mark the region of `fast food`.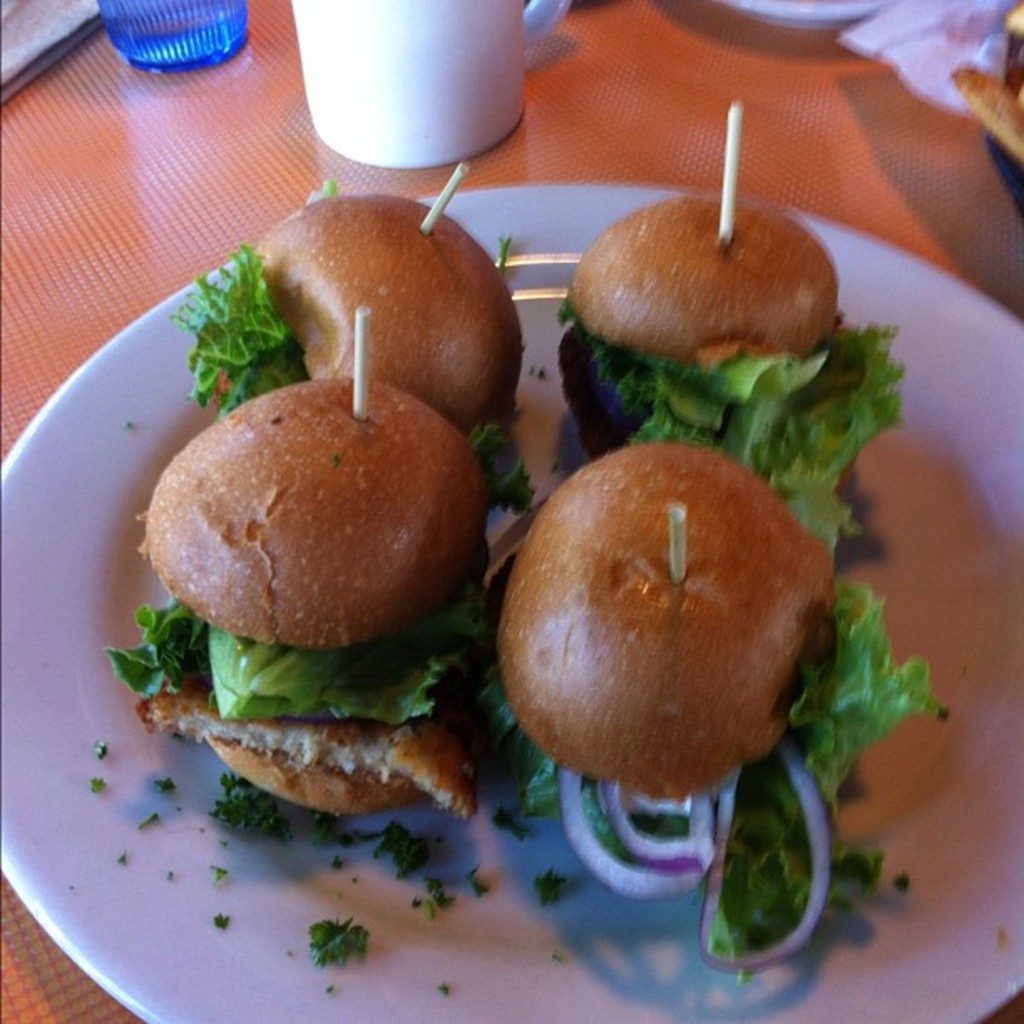
Region: rect(167, 181, 522, 512).
